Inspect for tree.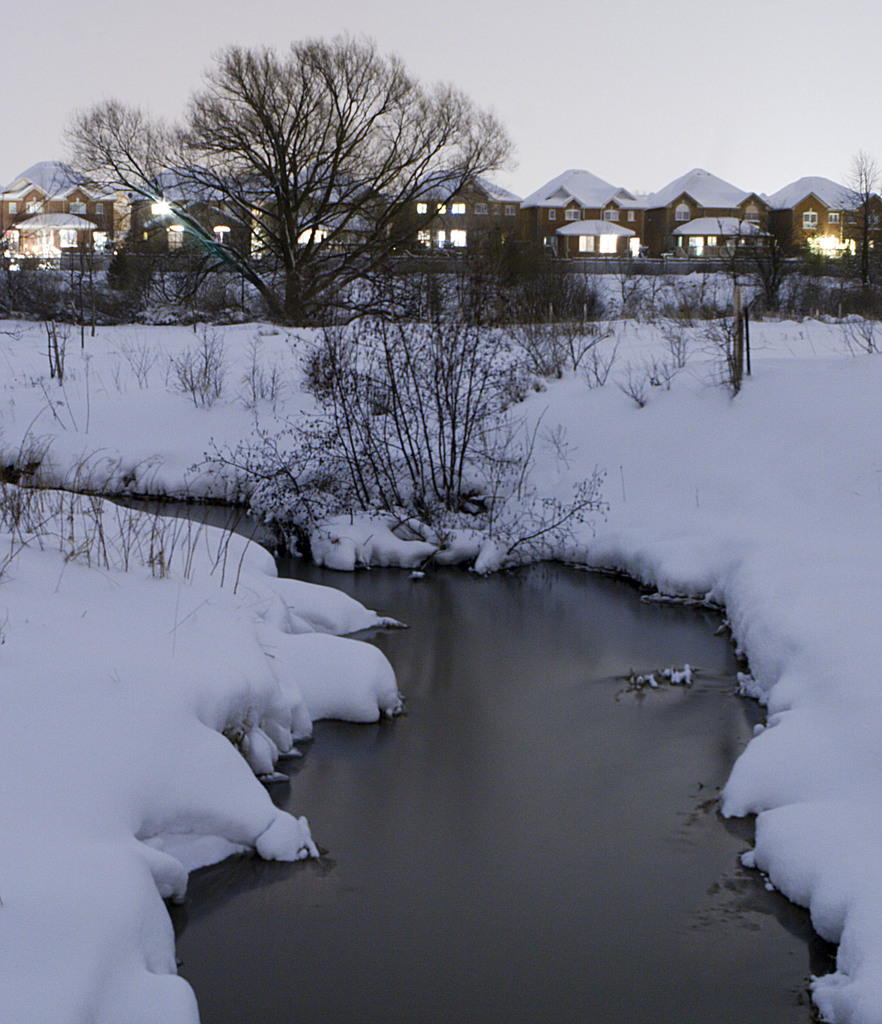
Inspection: {"left": 131, "top": 24, "right": 522, "bottom": 348}.
